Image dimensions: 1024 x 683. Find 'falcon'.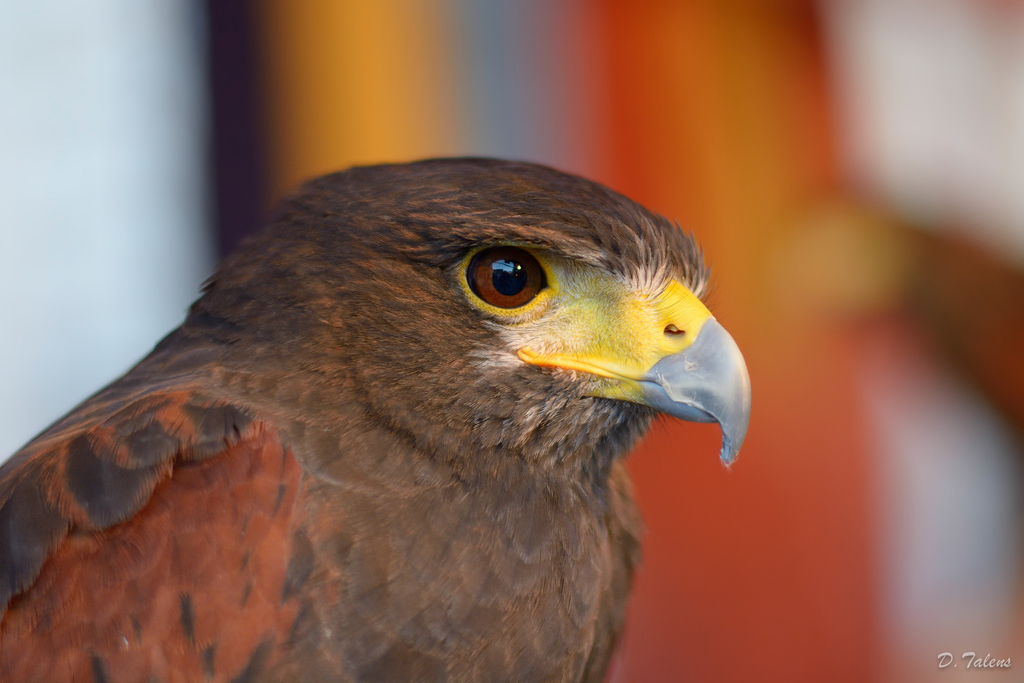
[x1=0, y1=153, x2=755, y2=682].
